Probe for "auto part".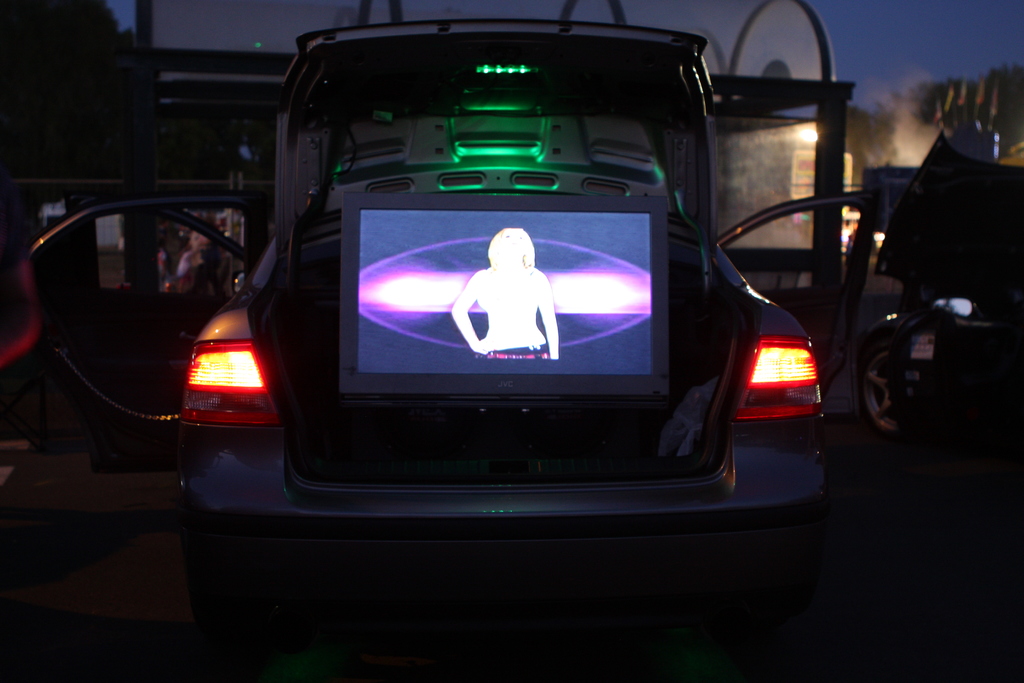
Probe result: (left=735, top=339, right=823, bottom=418).
